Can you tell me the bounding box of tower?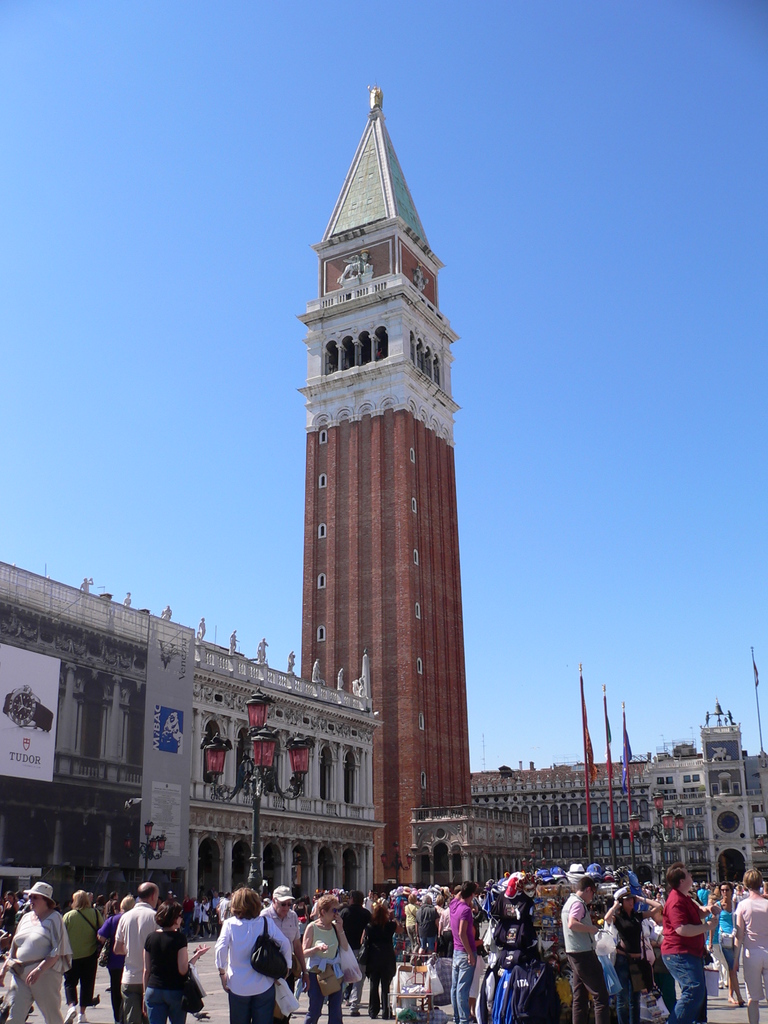
(301,86,463,890).
